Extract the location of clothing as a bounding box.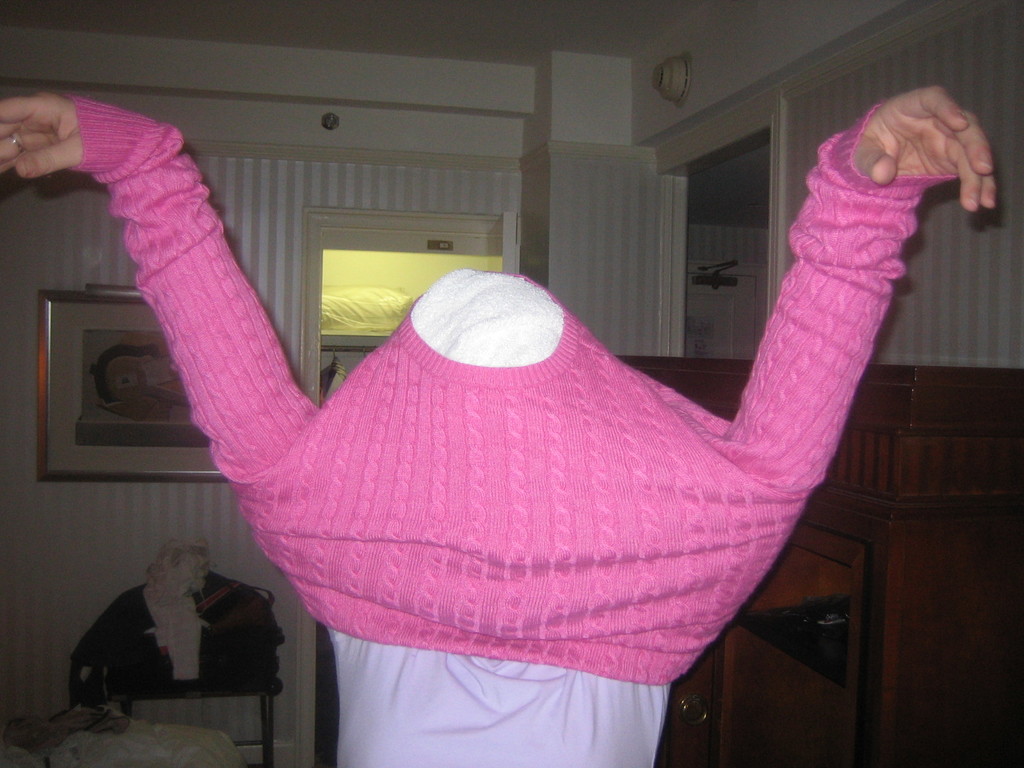
{"x1": 40, "y1": 89, "x2": 963, "y2": 767}.
